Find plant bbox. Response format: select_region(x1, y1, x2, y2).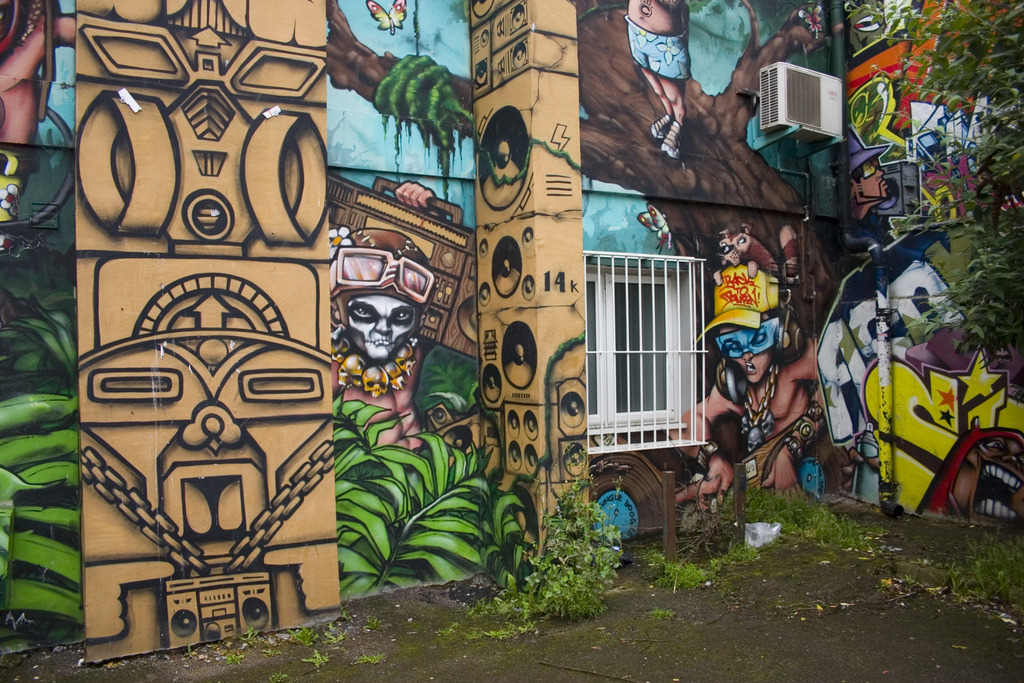
select_region(506, 486, 643, 623).
